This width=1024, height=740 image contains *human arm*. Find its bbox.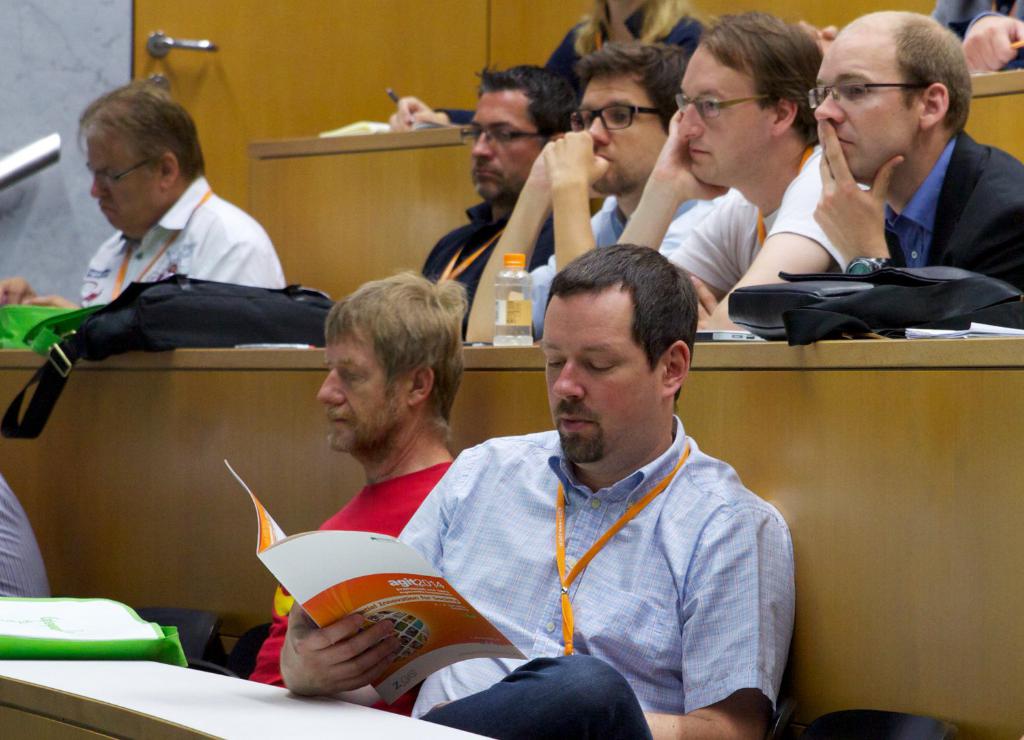
rect(541, 128, 717, 274).
